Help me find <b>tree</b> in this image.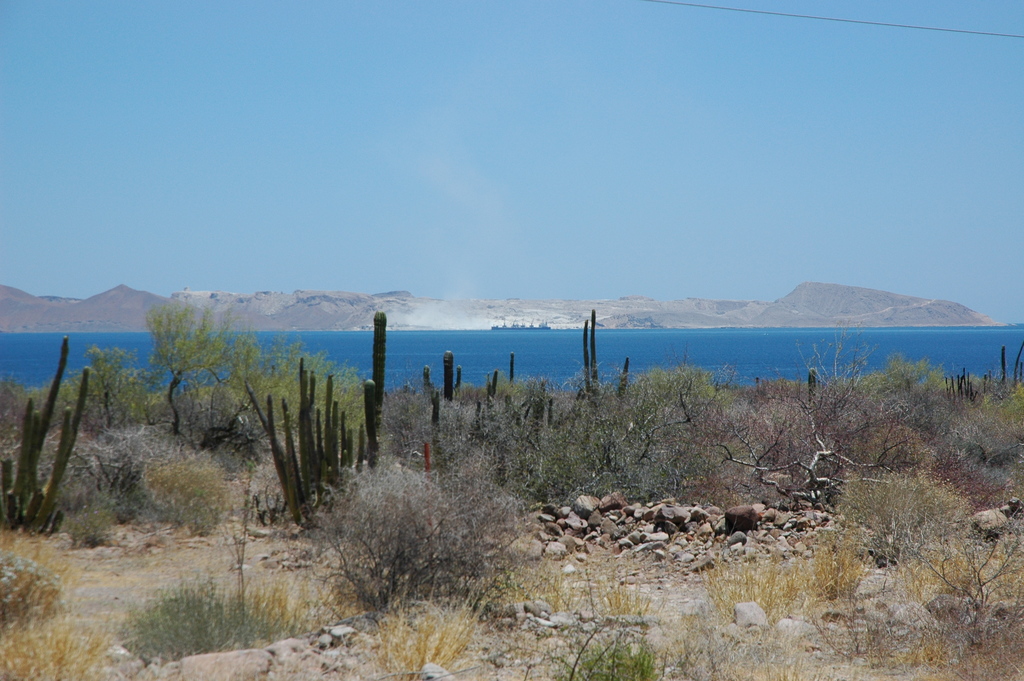
Found it: <region>149, 293, 240, 439</region>.
